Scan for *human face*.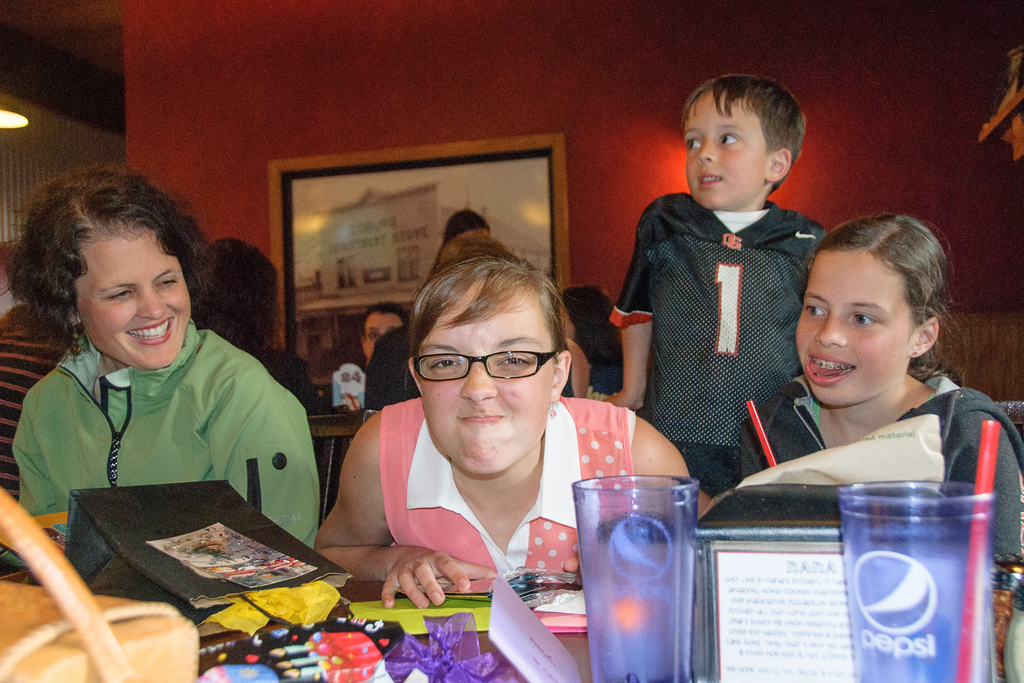
Scan result: region(71, 229, 193, 370).
